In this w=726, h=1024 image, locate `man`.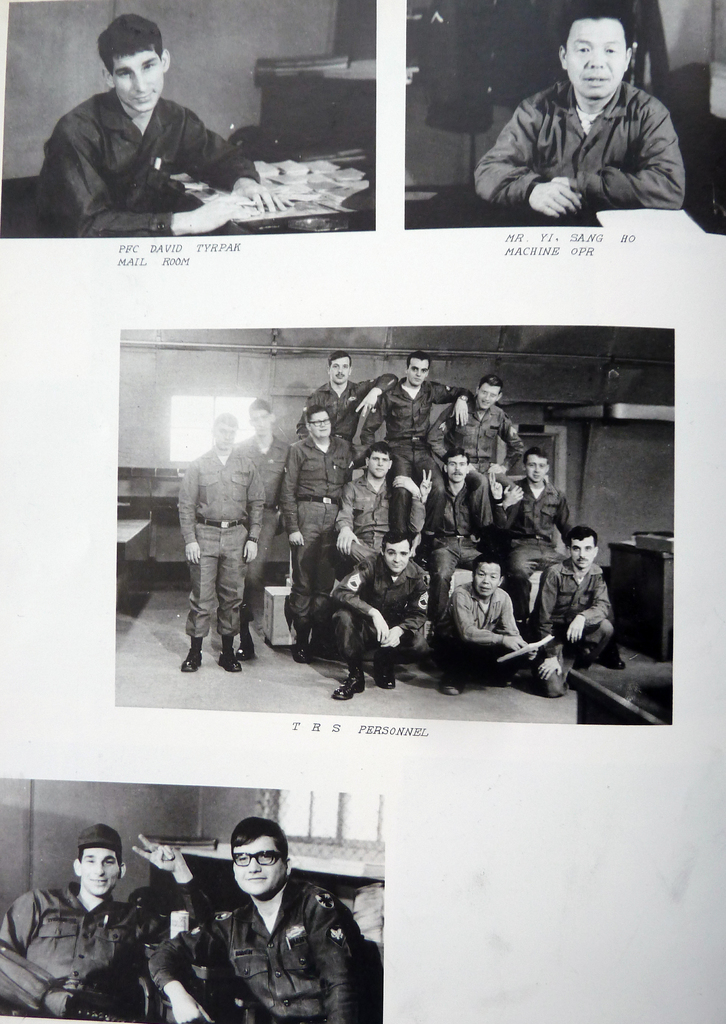
Bounding box: l=149, t=808, r=355, b=1023.
